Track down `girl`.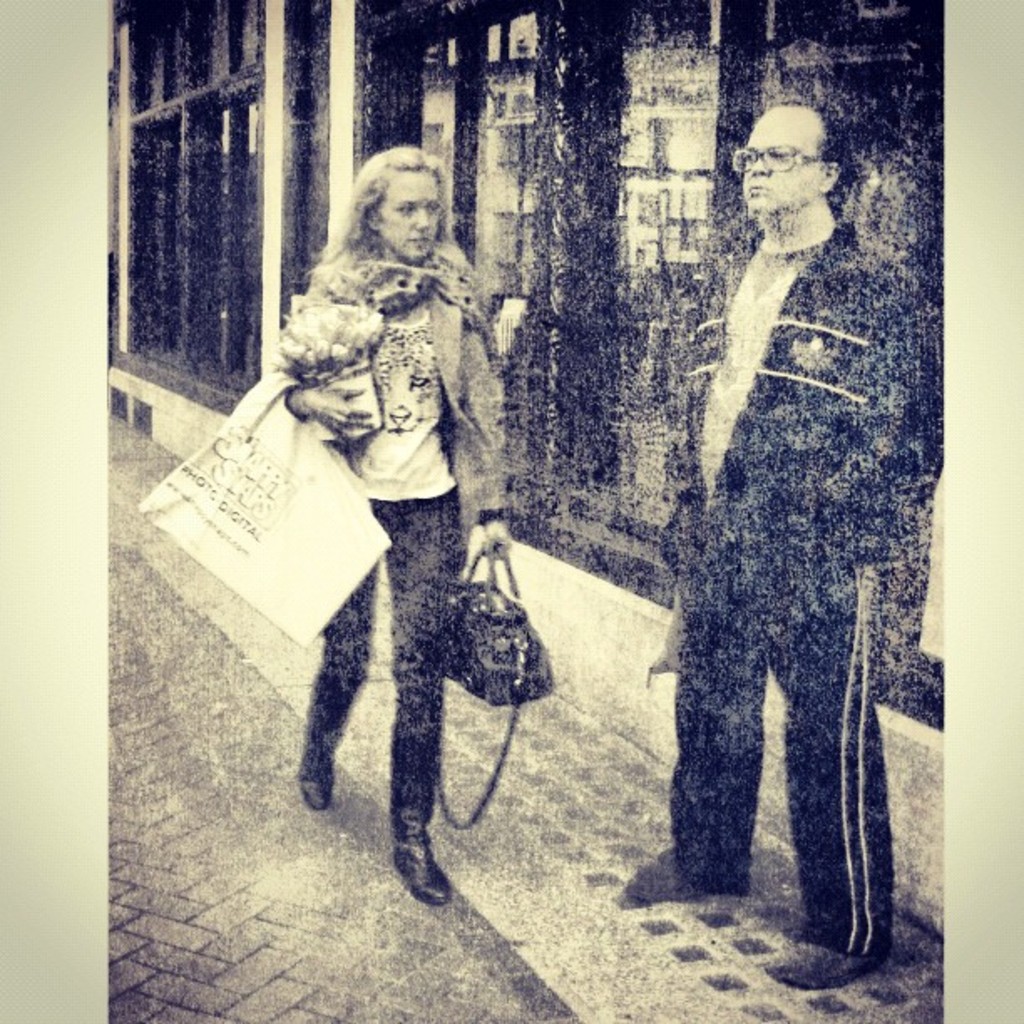
Tracked to select_region(266, 142, 520, 904).
